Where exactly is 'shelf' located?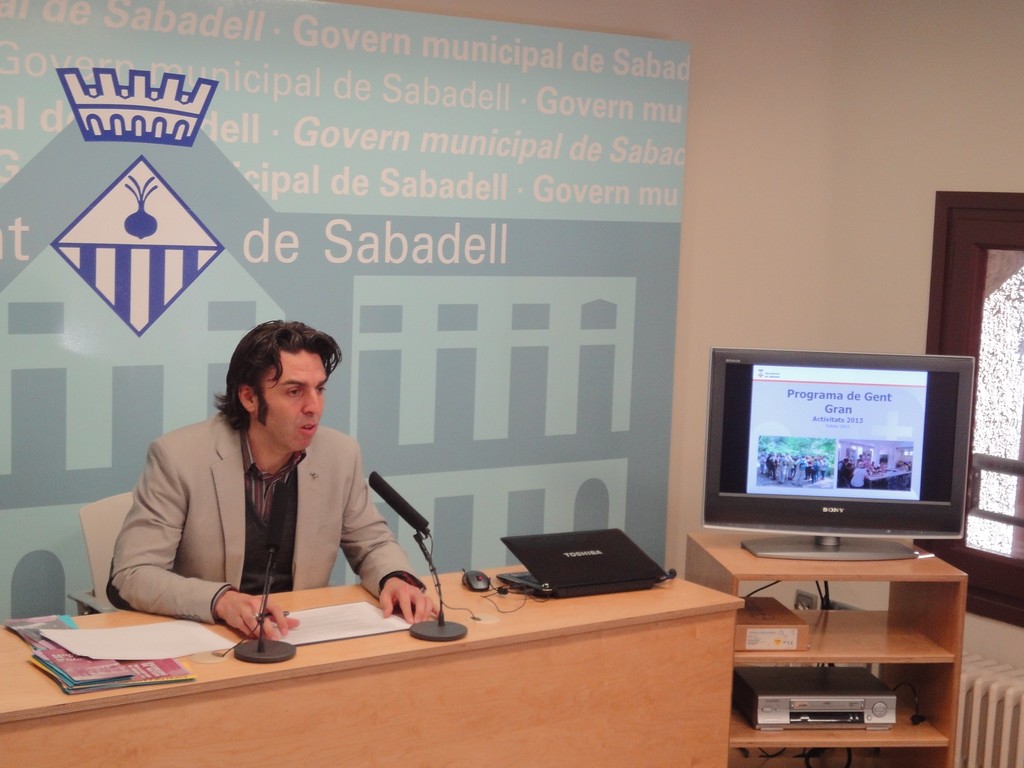
Its bounding box is <bbox>686, 523, 966, 767</bbox>.
